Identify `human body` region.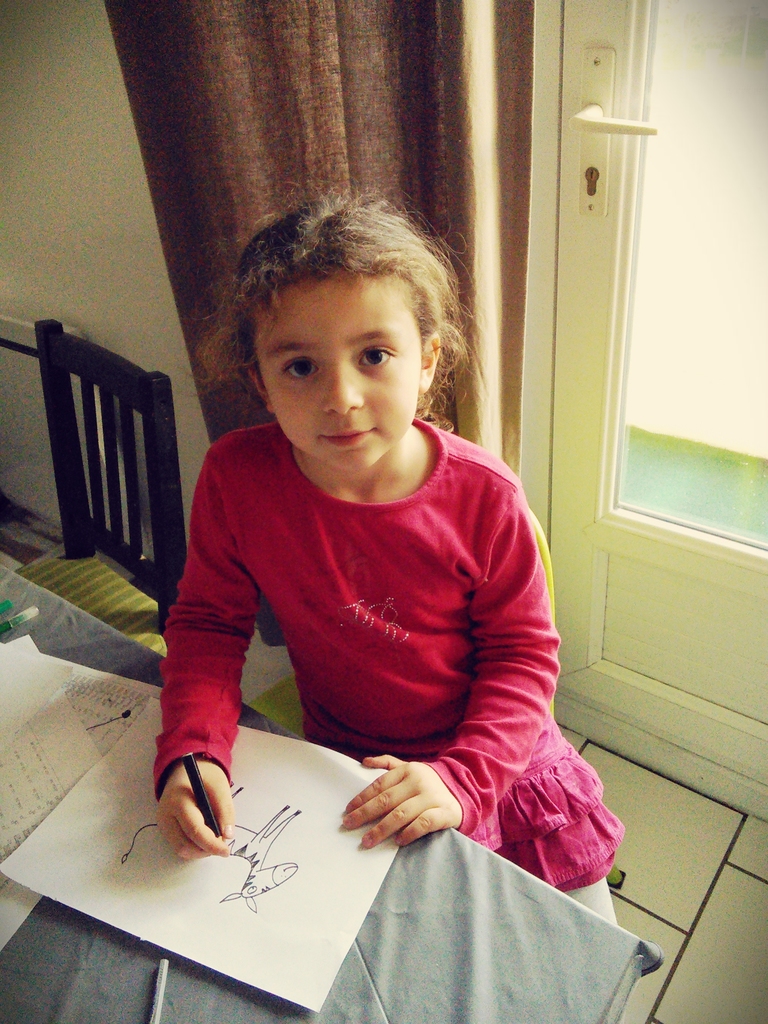
Region: 113,223,556,860.
